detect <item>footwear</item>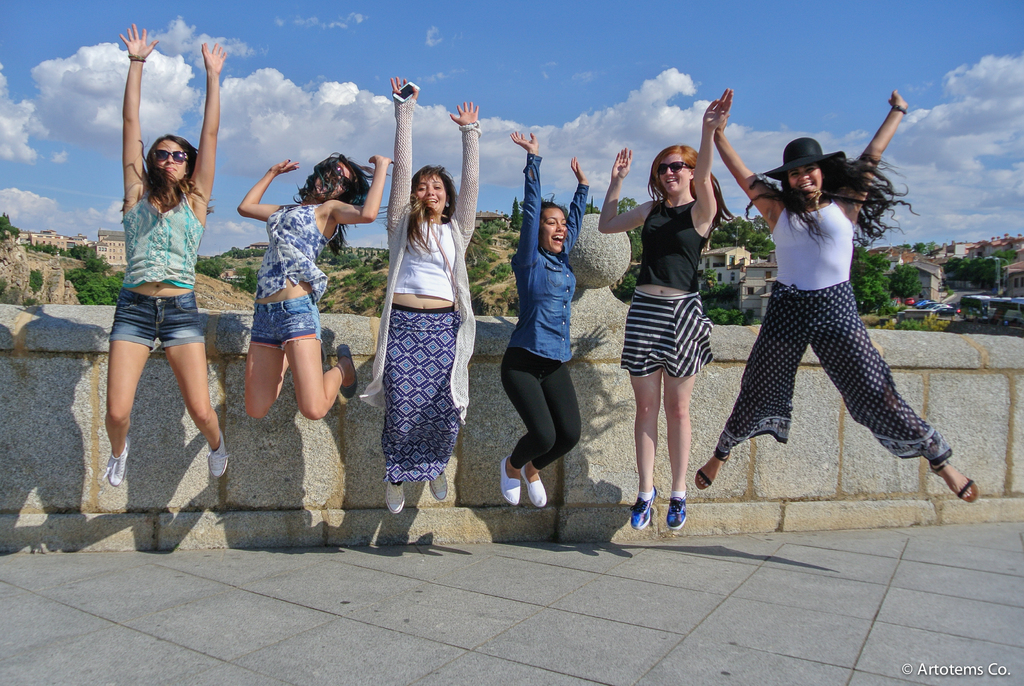
box=[335, 344, 357, 399]
